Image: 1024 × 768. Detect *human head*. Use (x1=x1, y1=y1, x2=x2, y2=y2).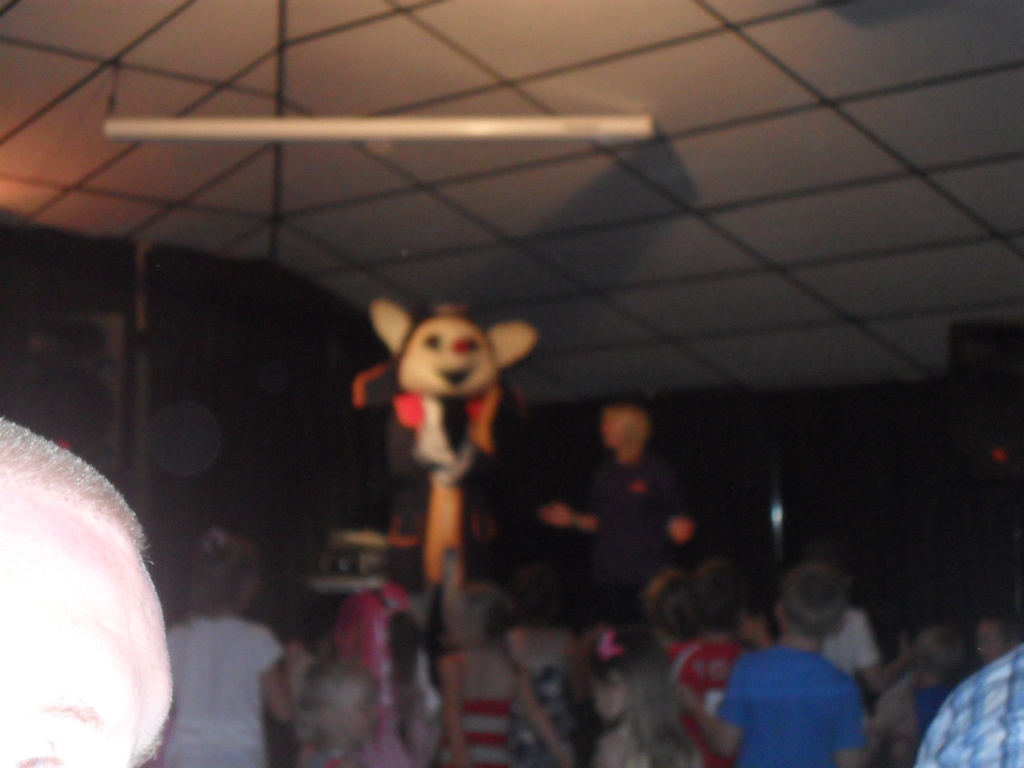
(x1=778, y1=559, x2=842, y2=651).
